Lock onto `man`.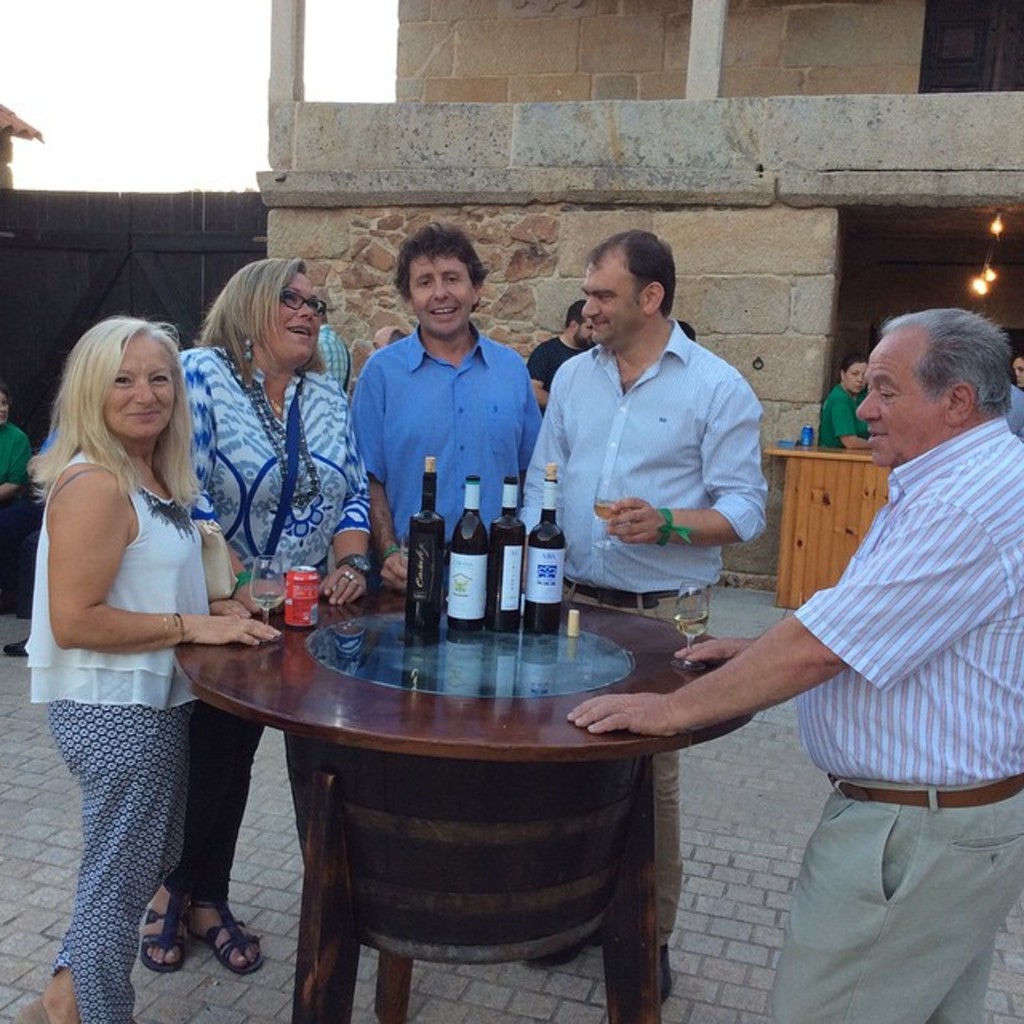
Locked: (x1=515, y1=229, x2=766, y2=1014).
